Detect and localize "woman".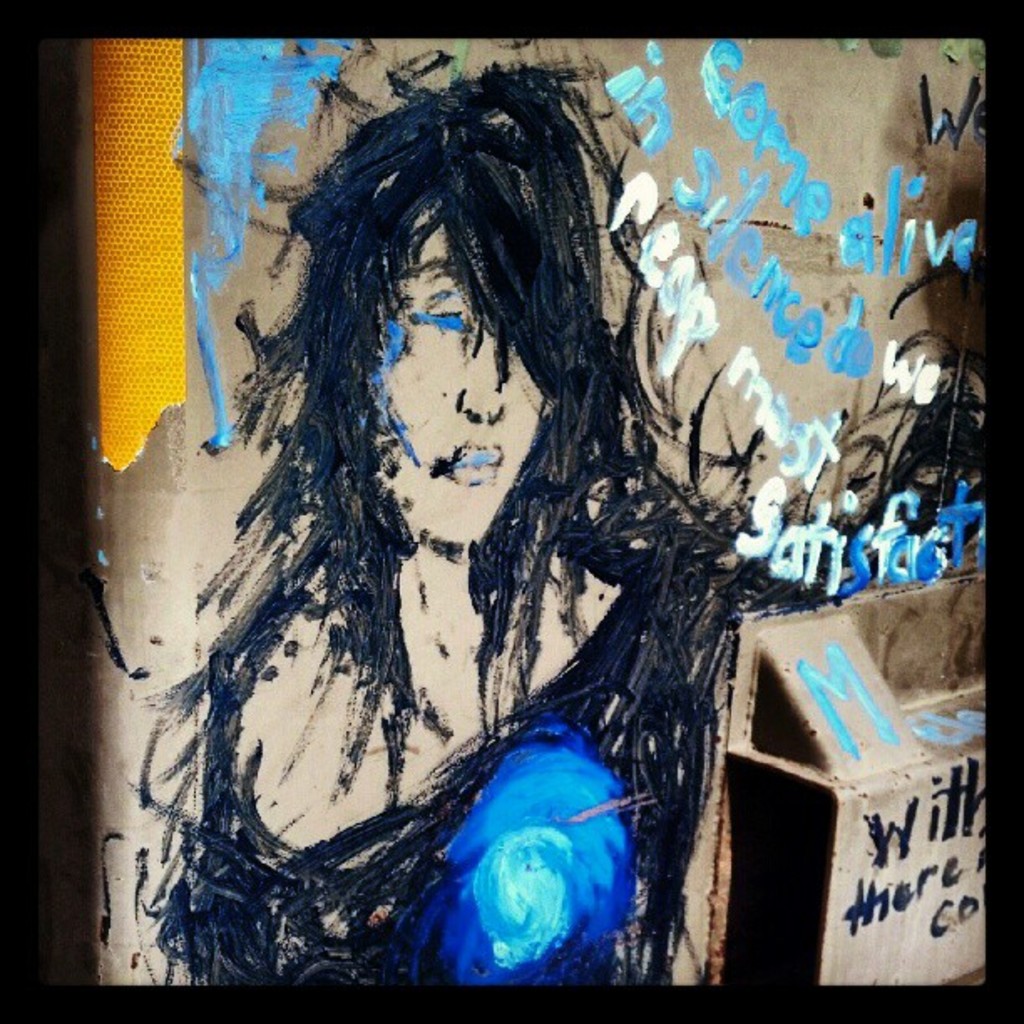
Localized at BBox(147, 52, 691, 957).
